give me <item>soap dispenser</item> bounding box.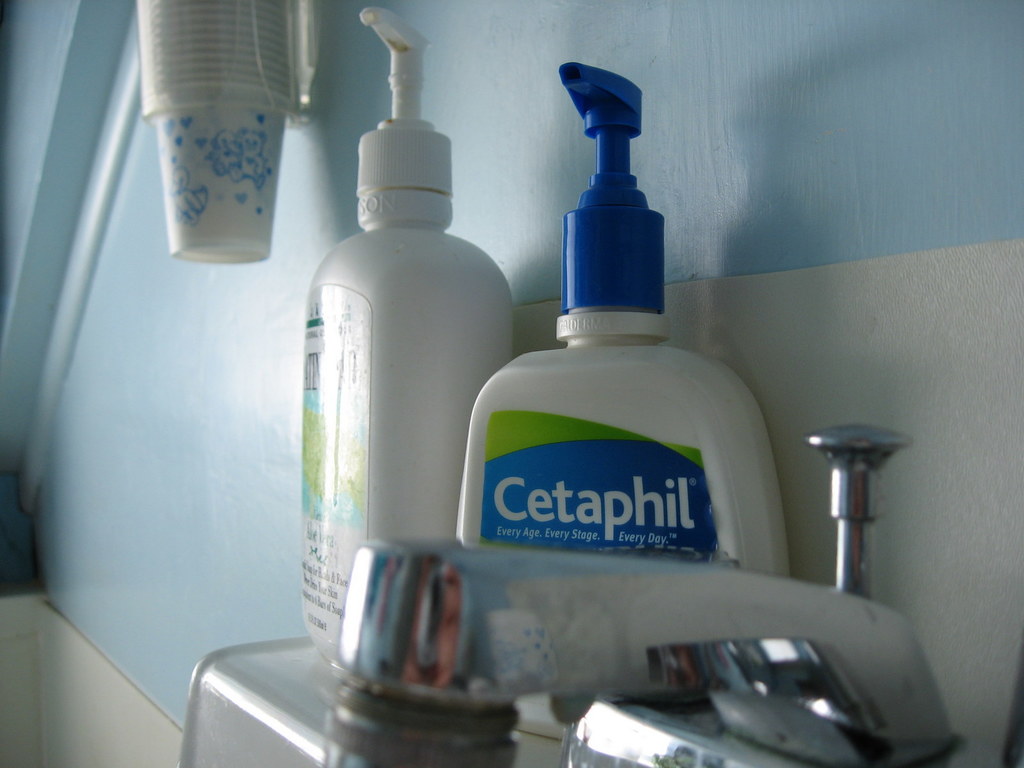
297 6 516 673.
